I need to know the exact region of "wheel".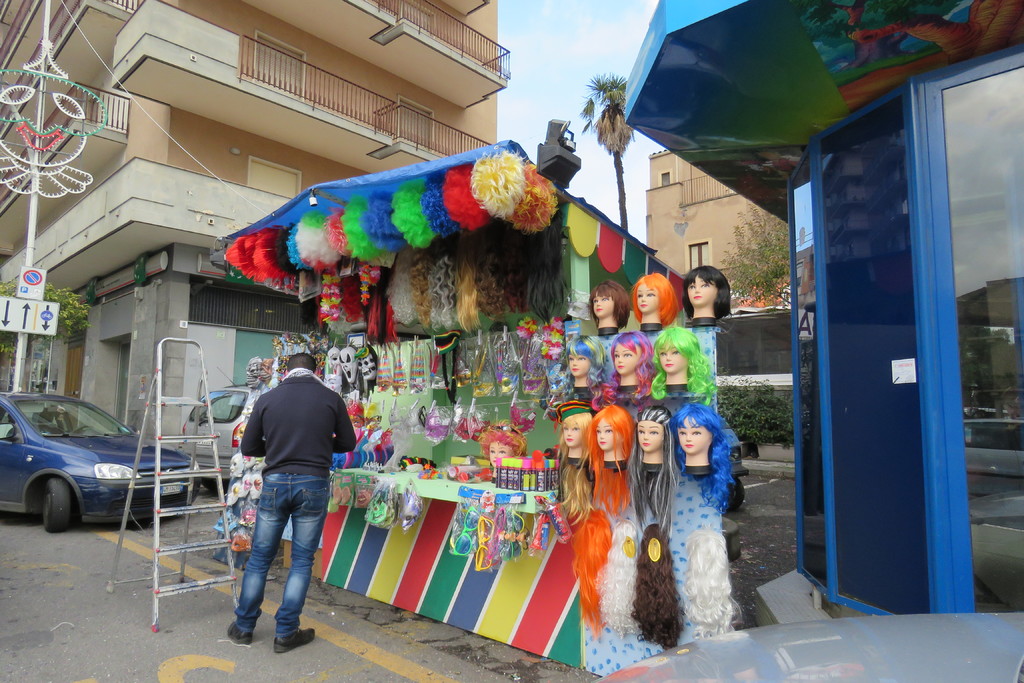
Region: 72/424/97/433.
